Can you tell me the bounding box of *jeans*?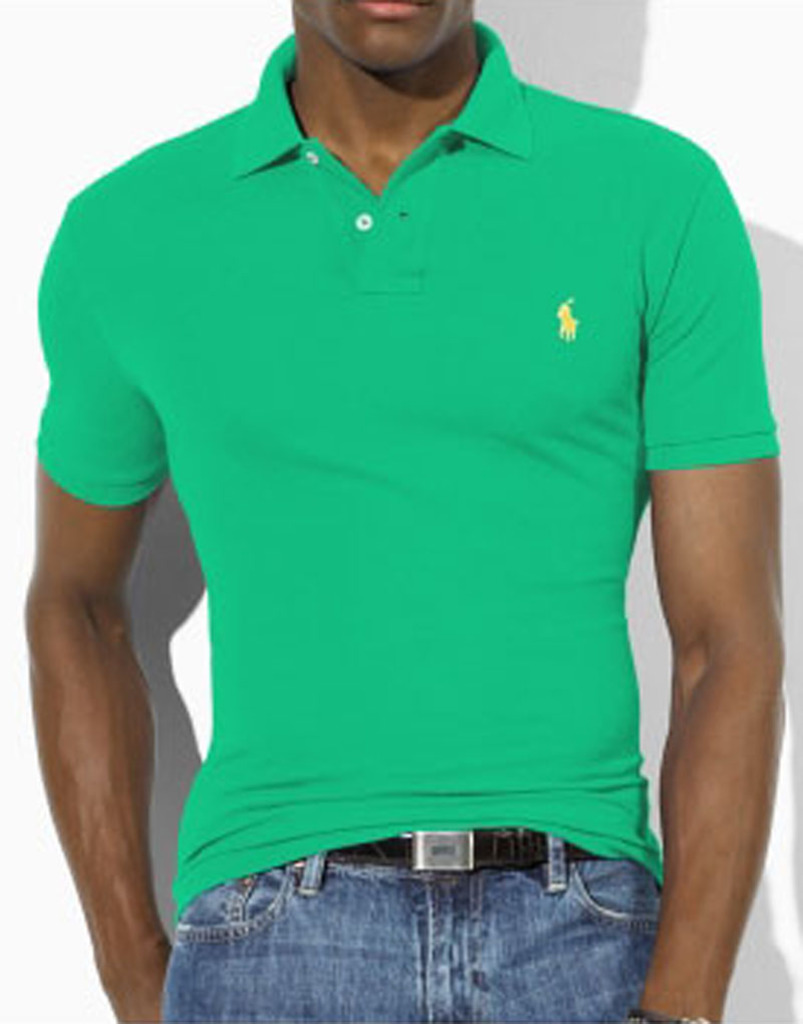
160, 833, 659, 1023.
